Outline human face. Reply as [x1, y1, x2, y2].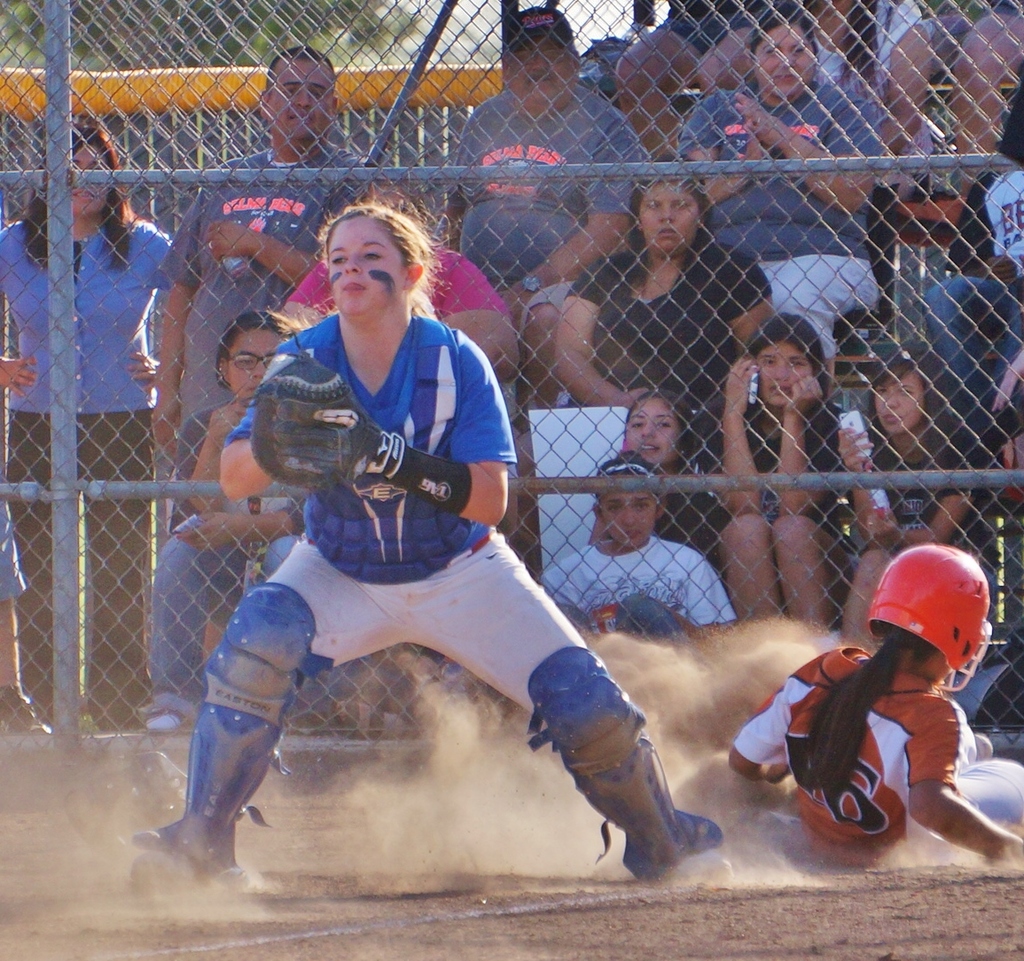
[754, 342, 817, 409].
